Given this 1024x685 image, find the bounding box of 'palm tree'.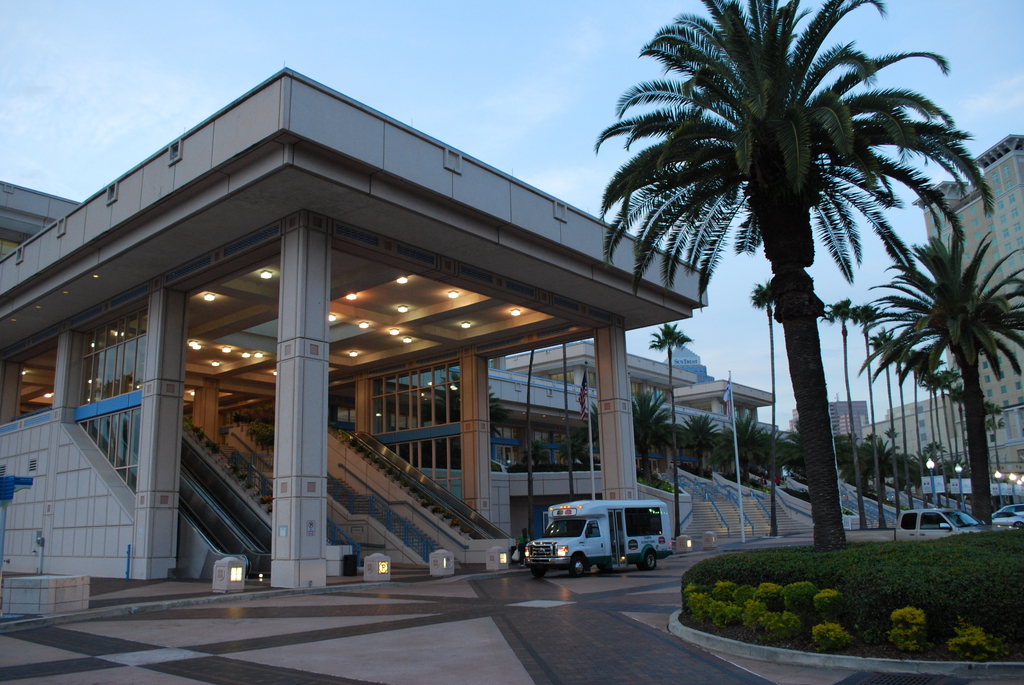
[left=749, top=273, right=790, bottom=518].
